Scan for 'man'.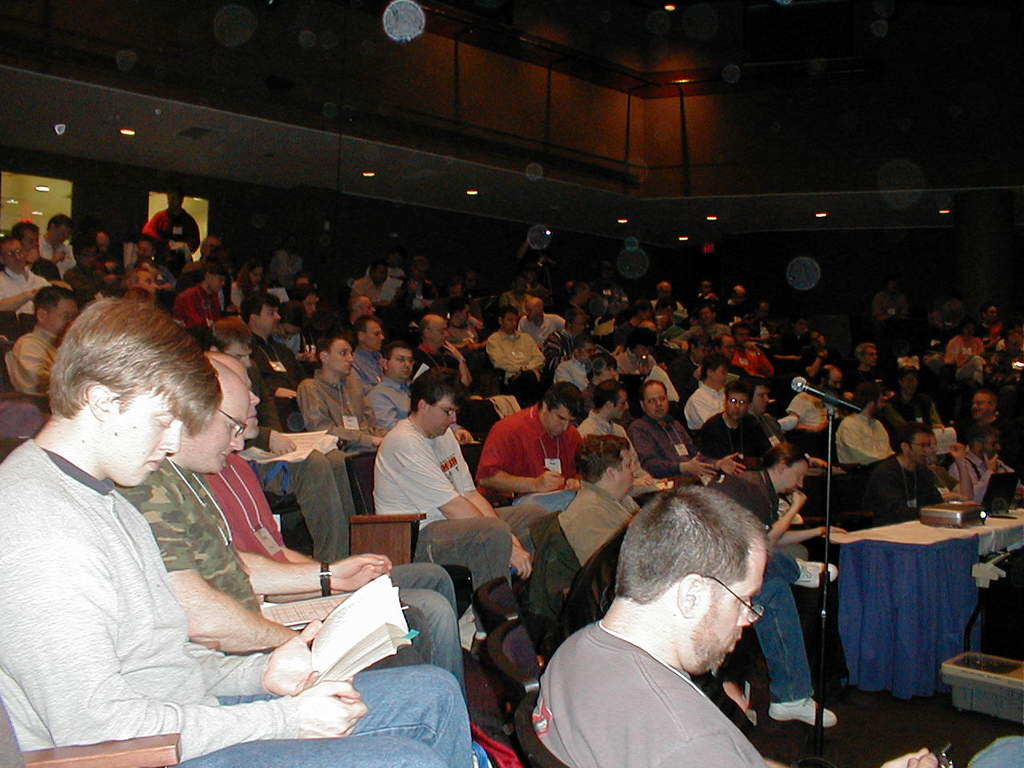
Scan result: [left=578, top=379, right=670, bottom=497].
